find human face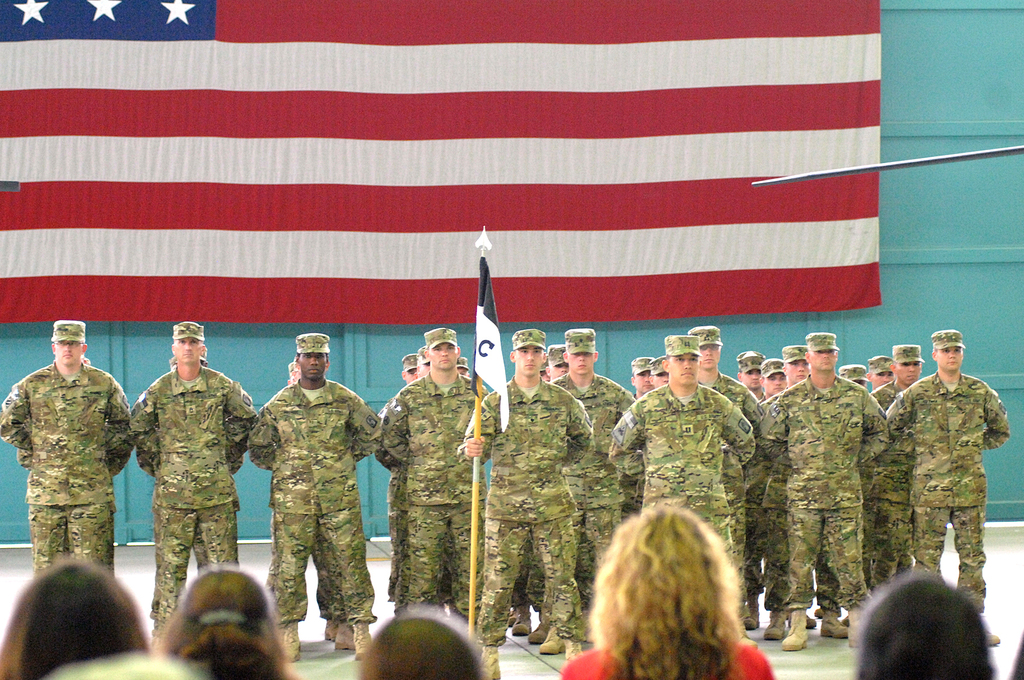
bbox(899, 362, 922, 383)
